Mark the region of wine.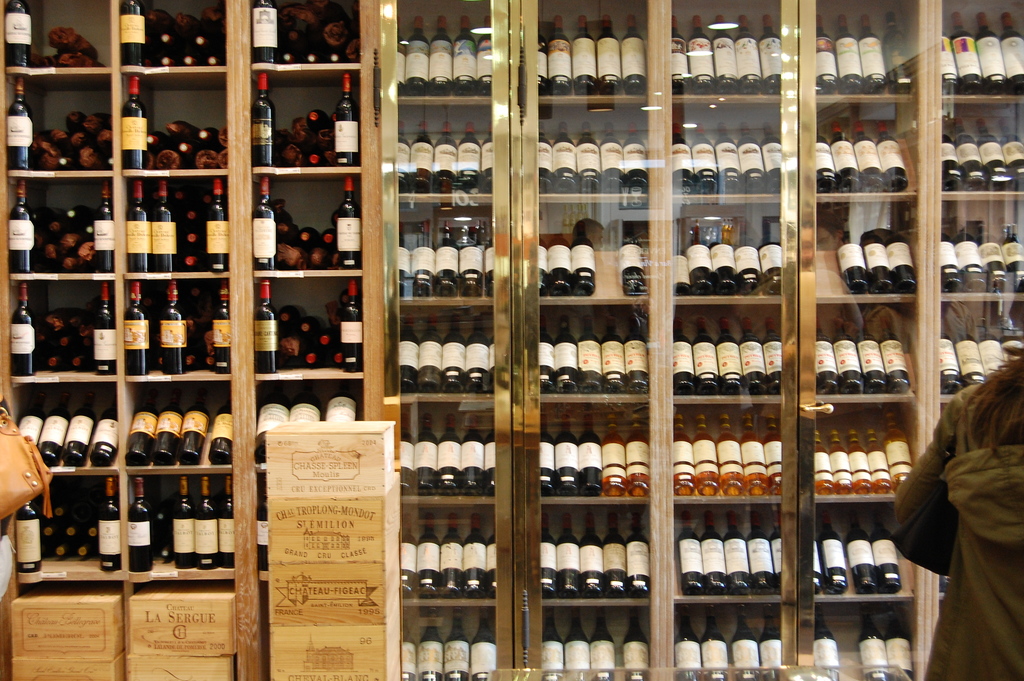
Region: [815, 538, 820, 595].
